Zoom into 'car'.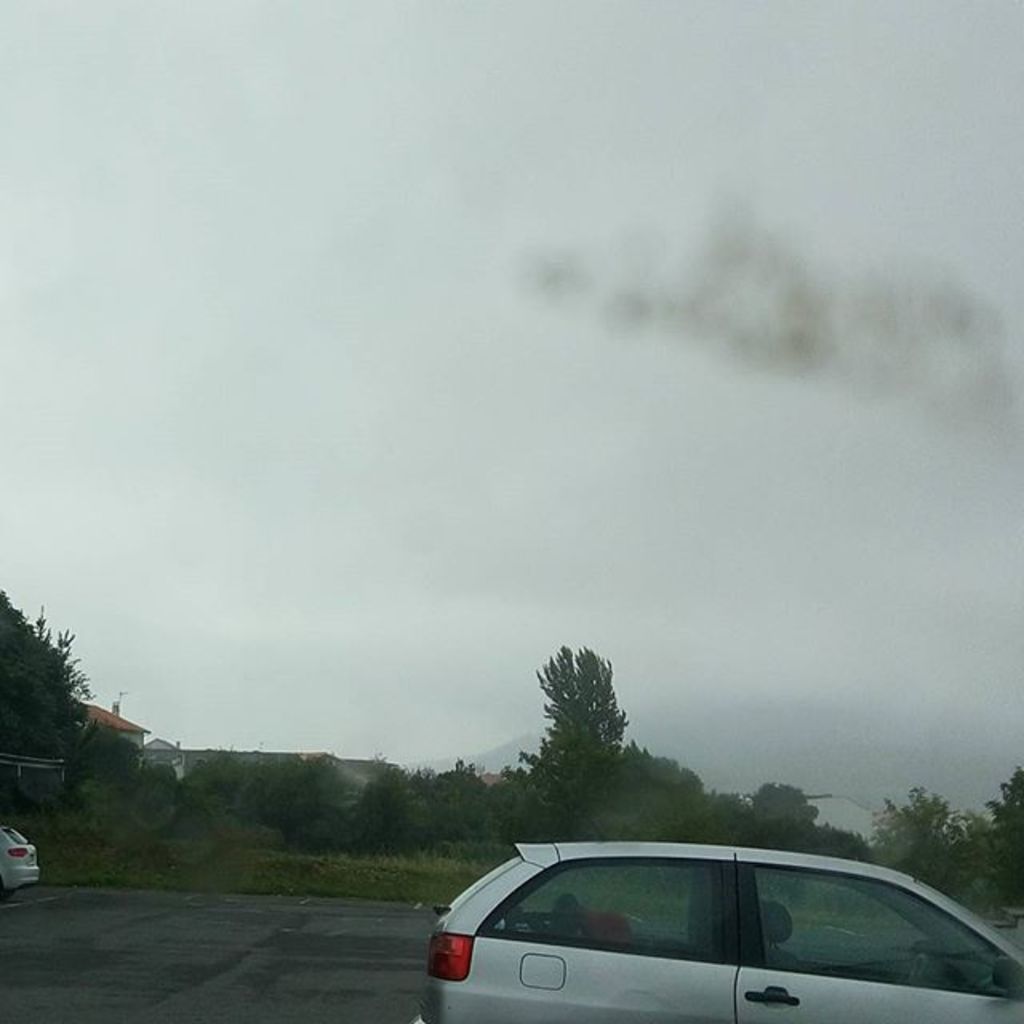
Zoom target: (421,840,1022,1022).
